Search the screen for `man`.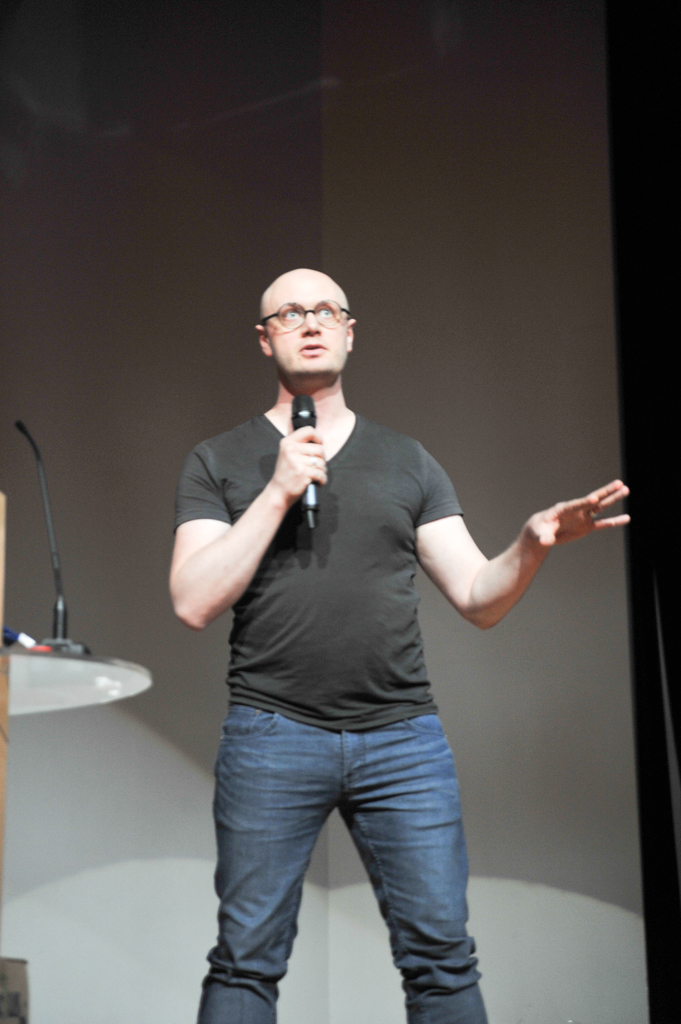
Found at [x1=156, y1=280, x2=577, y2=1023].
